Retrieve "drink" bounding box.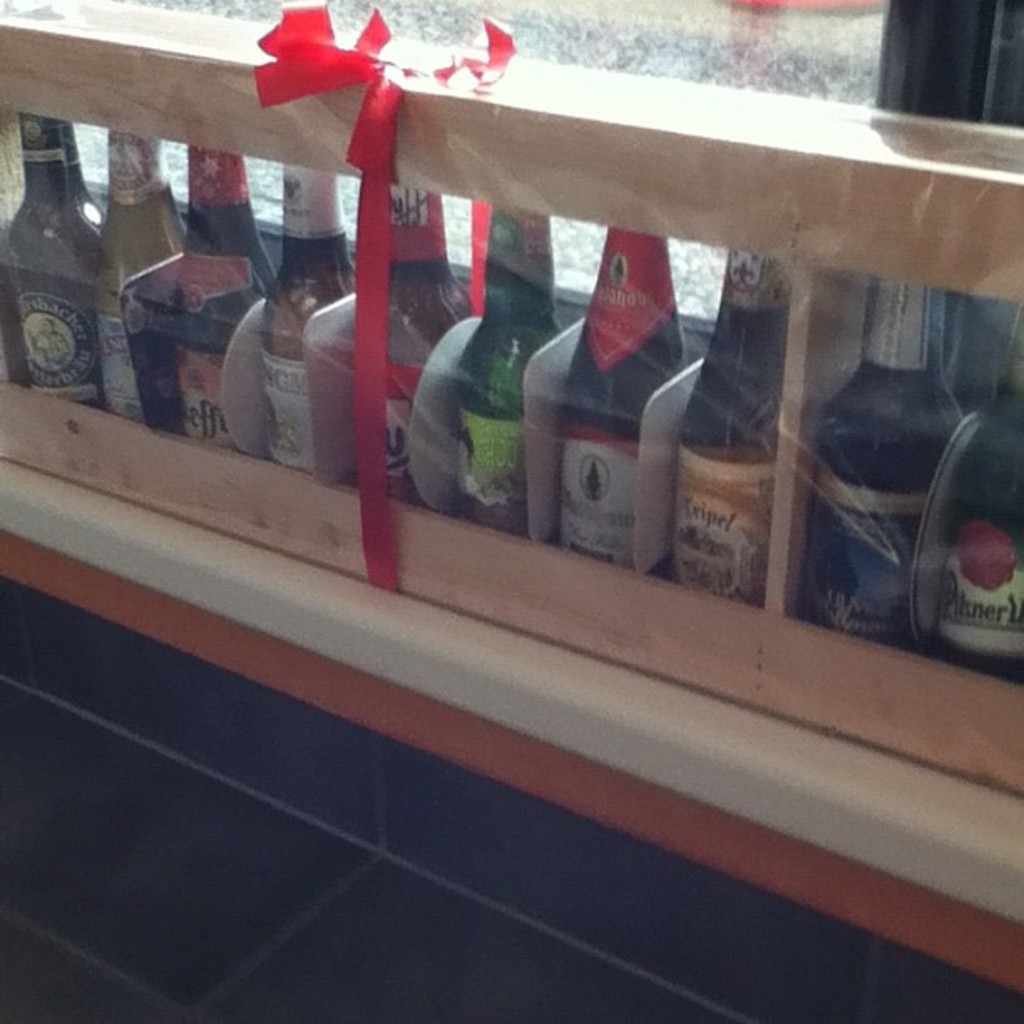
Bounding box: (left=562, top=226, right=693, bottom=577).
